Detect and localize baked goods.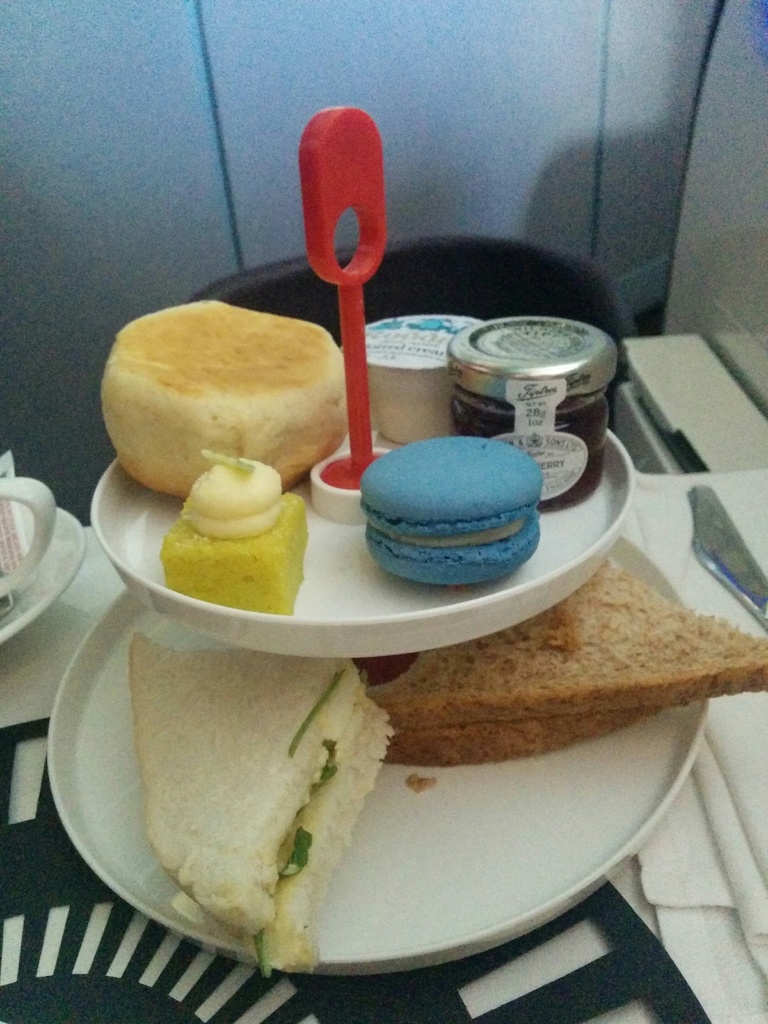
Localized at x1=102 y1=294 x2=350 y2=504.
